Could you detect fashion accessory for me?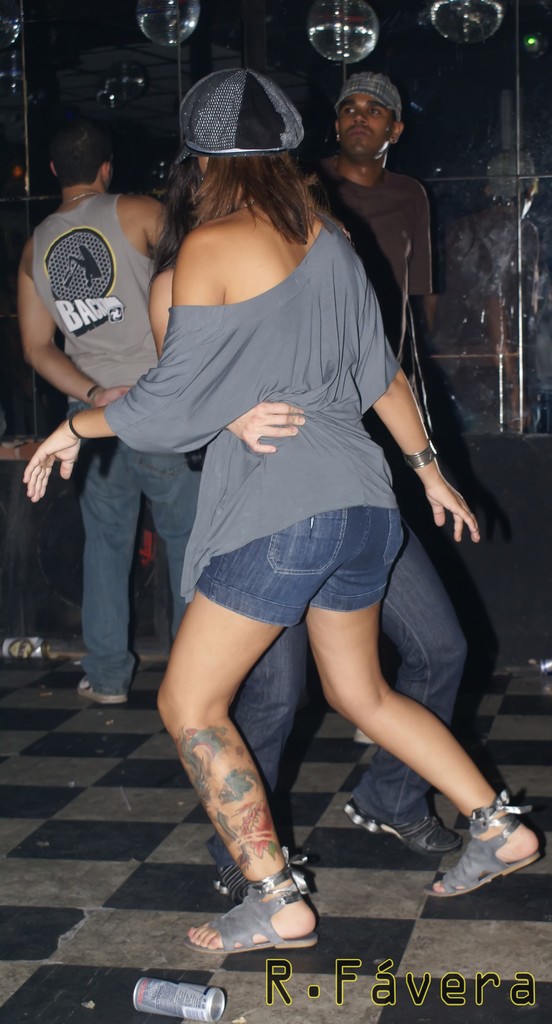
Detection result: box=[403, 440, 434, 468].
